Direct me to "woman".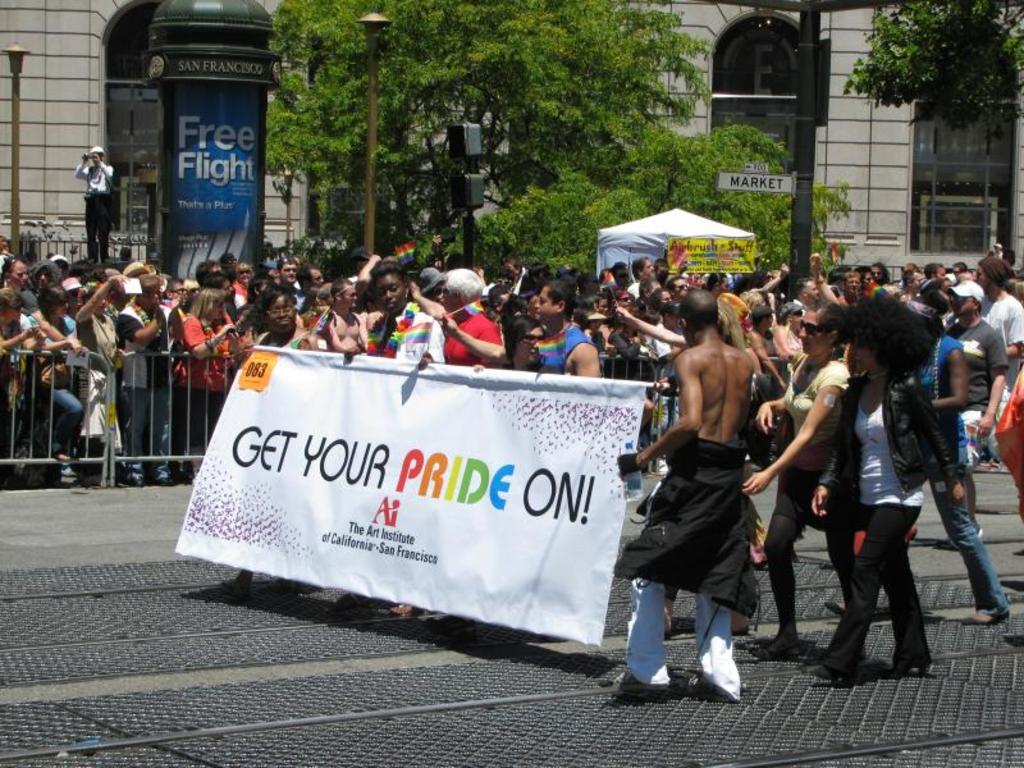
Direction: [x1=896, y1=294, x2=1010, y2=623].
